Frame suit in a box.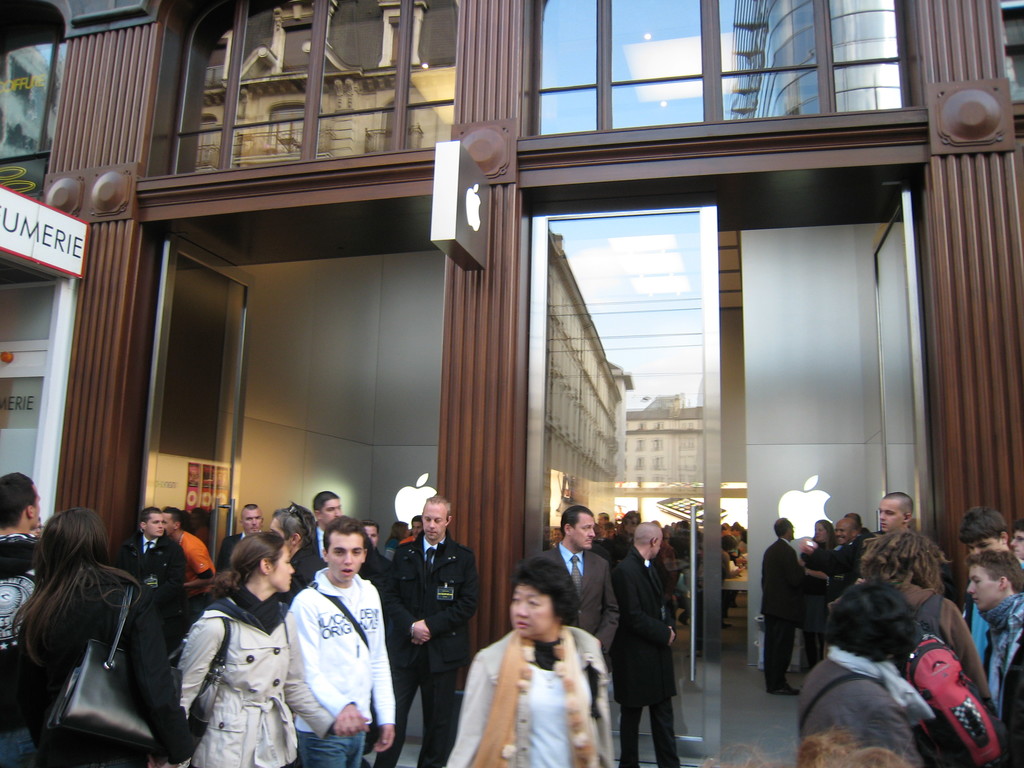
detection(310, 521, 327, 558).
